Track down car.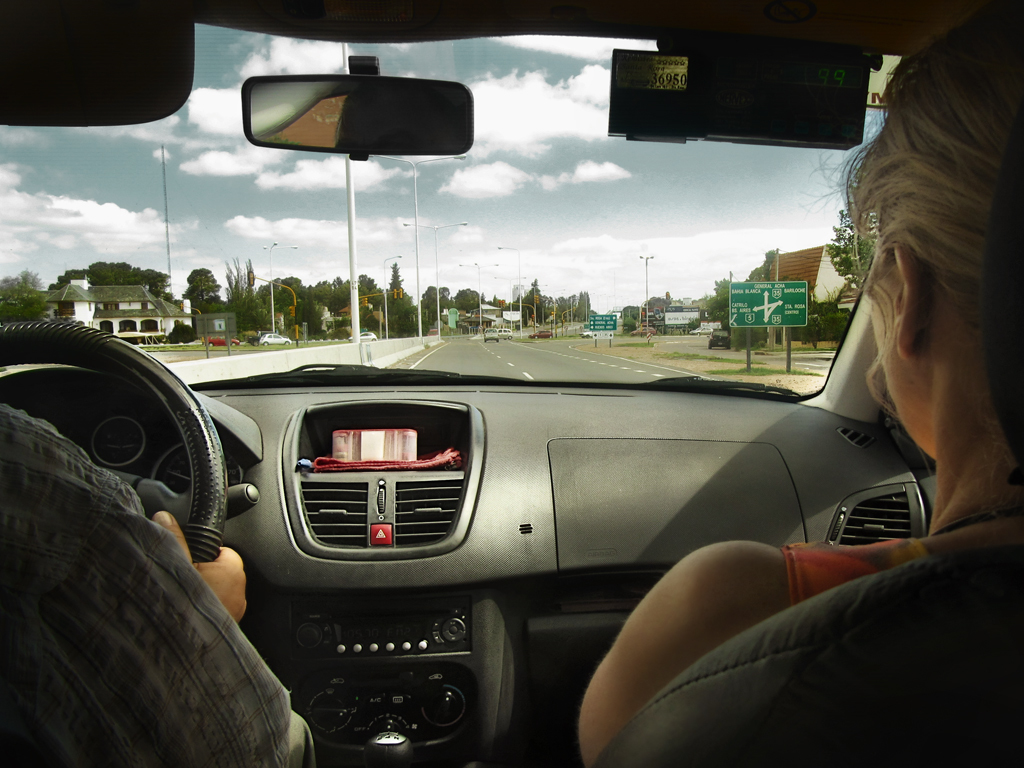
Tracked to <region>344, 331, 382, 343</region>.
